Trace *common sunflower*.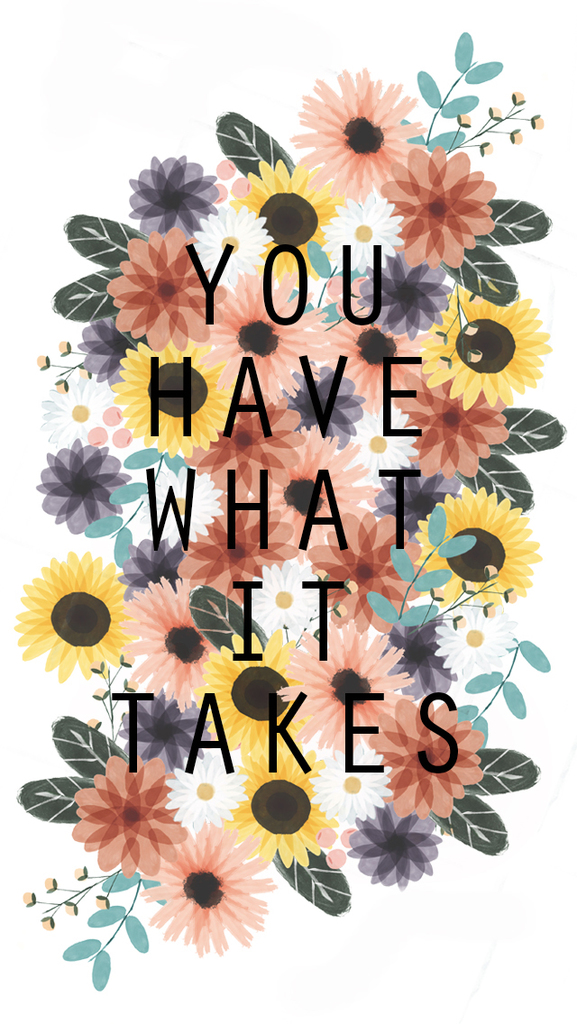
Traced to [left=206, top=637, right=295, bottom=749].
